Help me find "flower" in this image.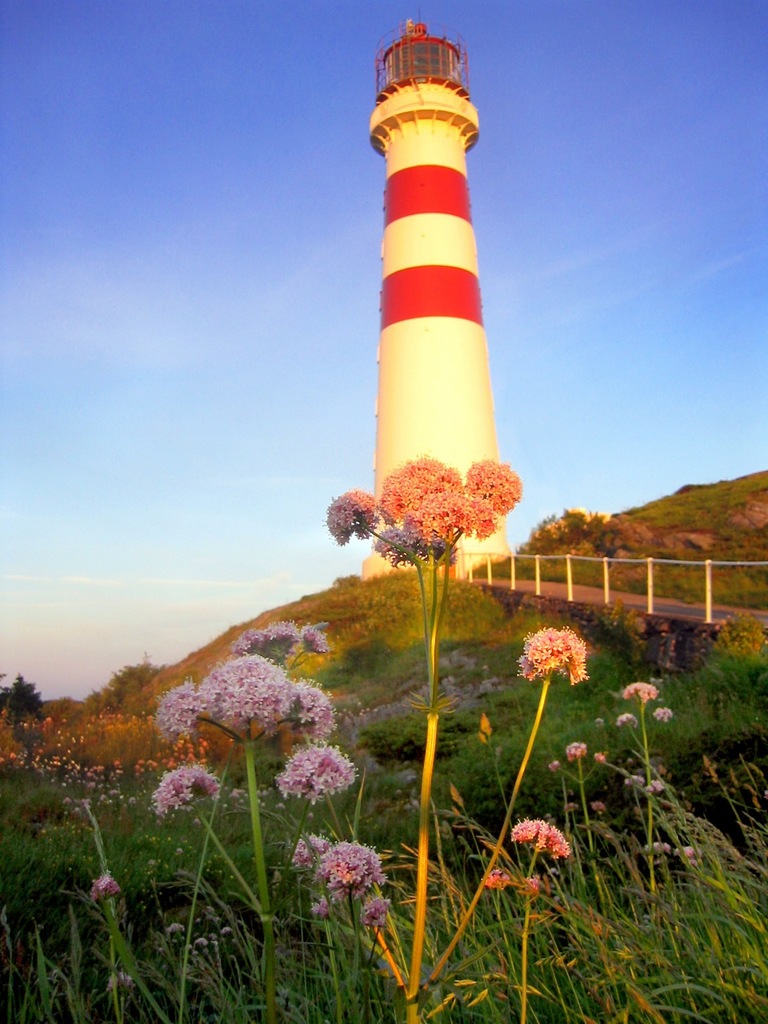
Found it: [526, 624, 590, 691].
